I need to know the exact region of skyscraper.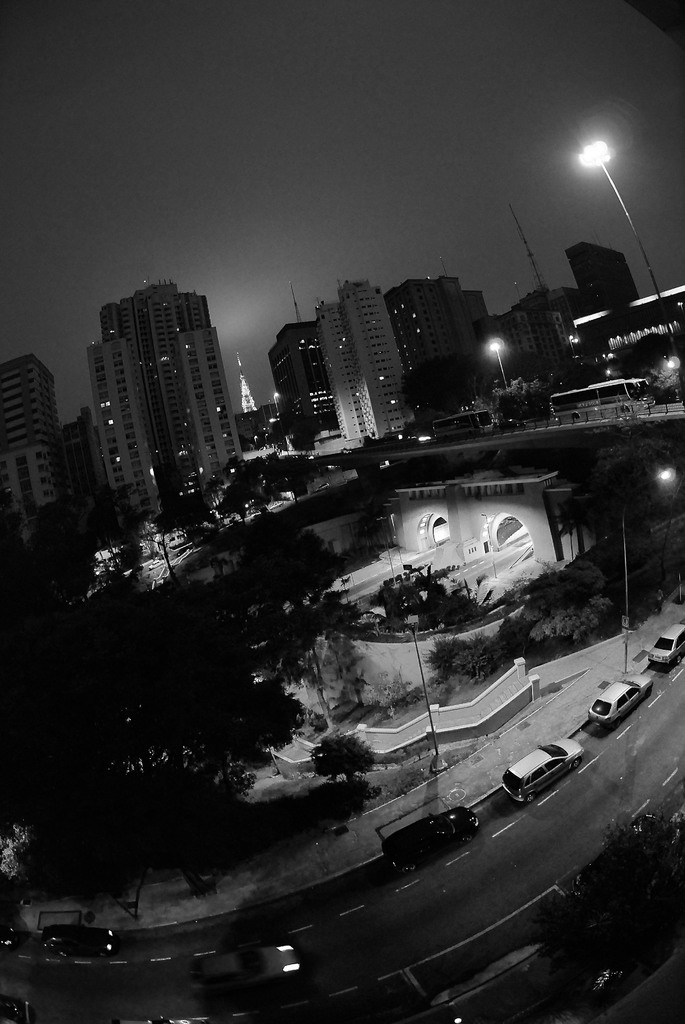
Region: rect(387, 271, 494, 428).
